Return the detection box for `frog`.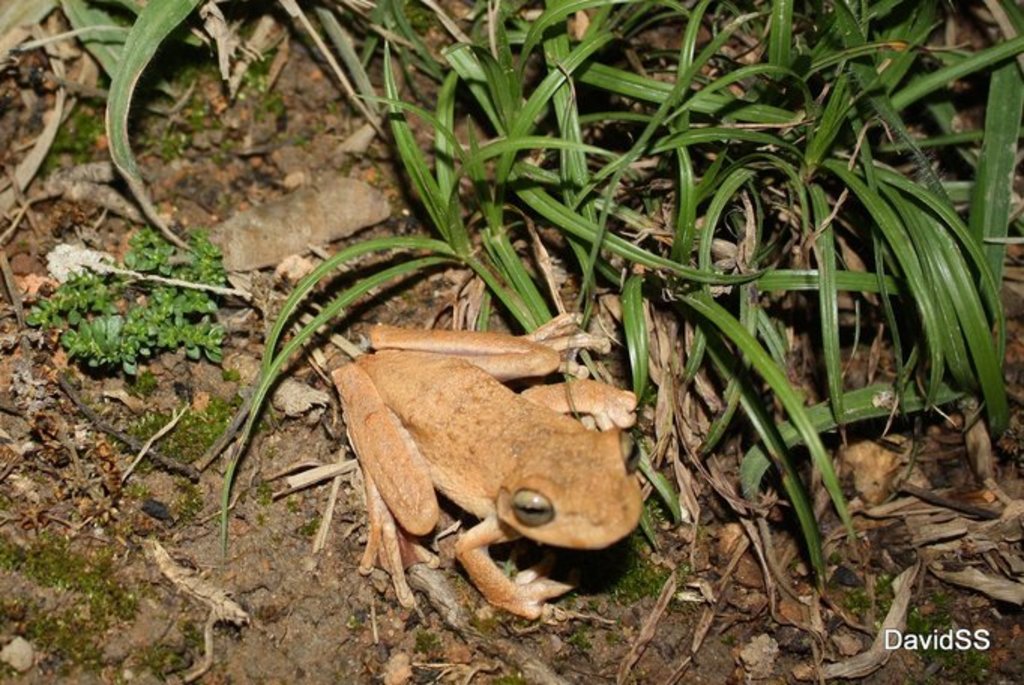
box=[329, 309, 635, 620].
